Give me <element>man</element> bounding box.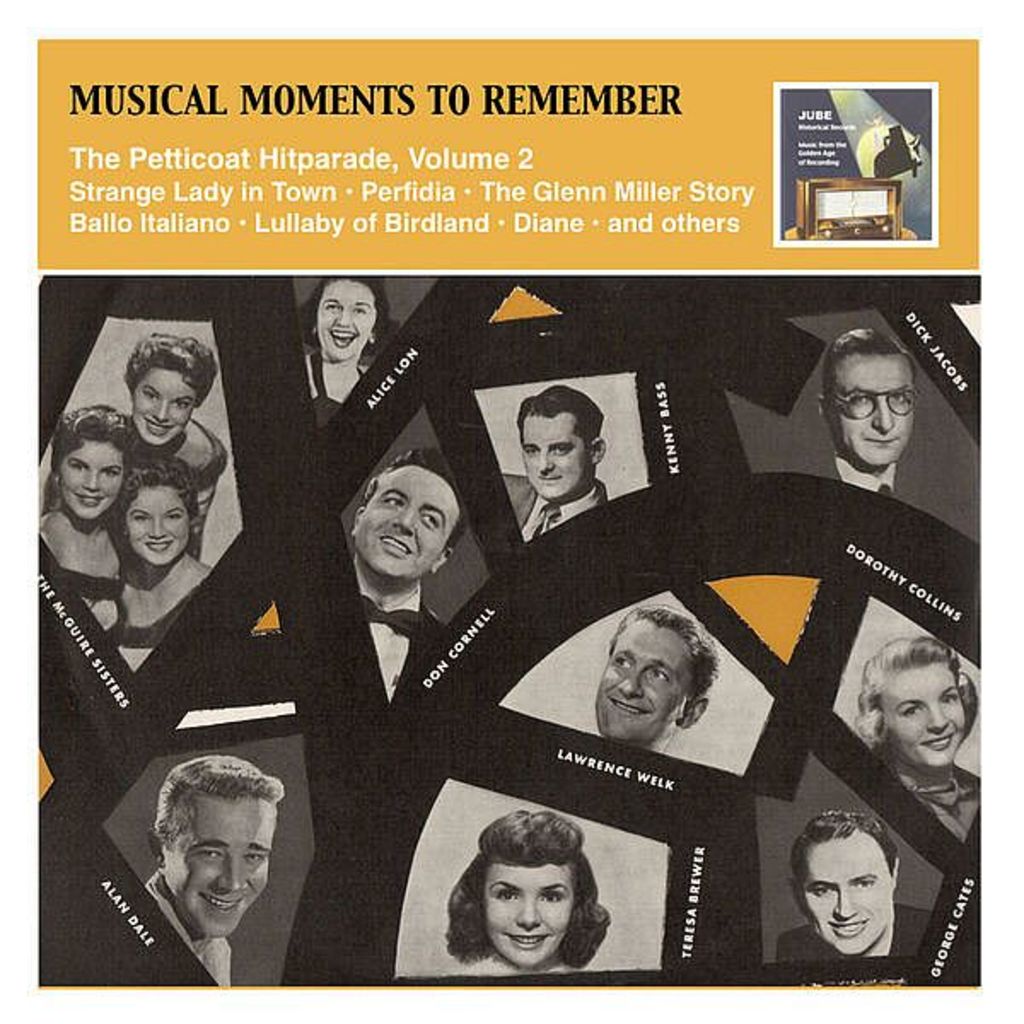
bbox(770, 814, 939, 959).
